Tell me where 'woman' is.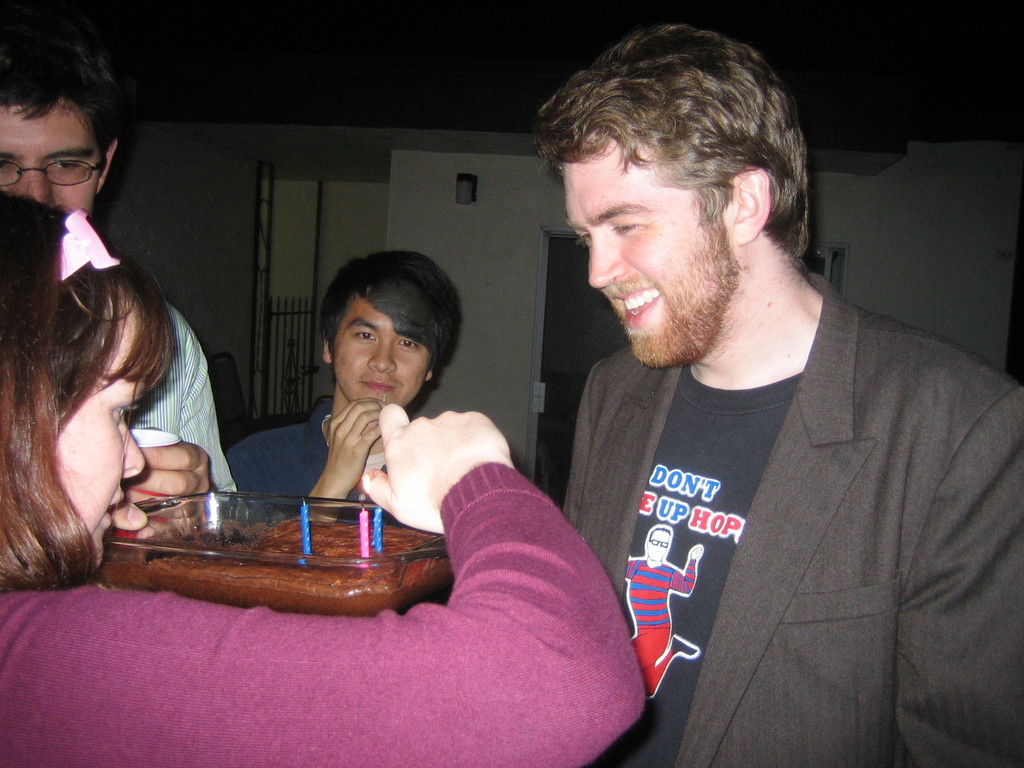
'woman' is at {"x1": 0, "y1": 186, "x2": 646, "y2": 767}.
